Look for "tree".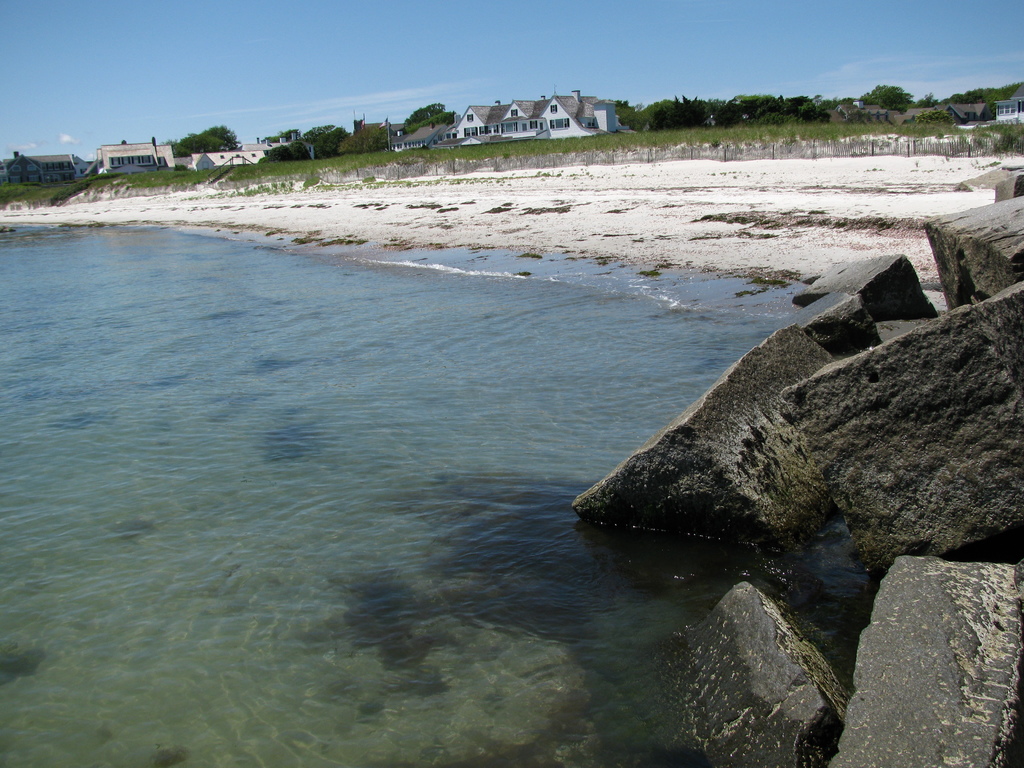
Found: <region>854, 80, 915, 113</region>.
